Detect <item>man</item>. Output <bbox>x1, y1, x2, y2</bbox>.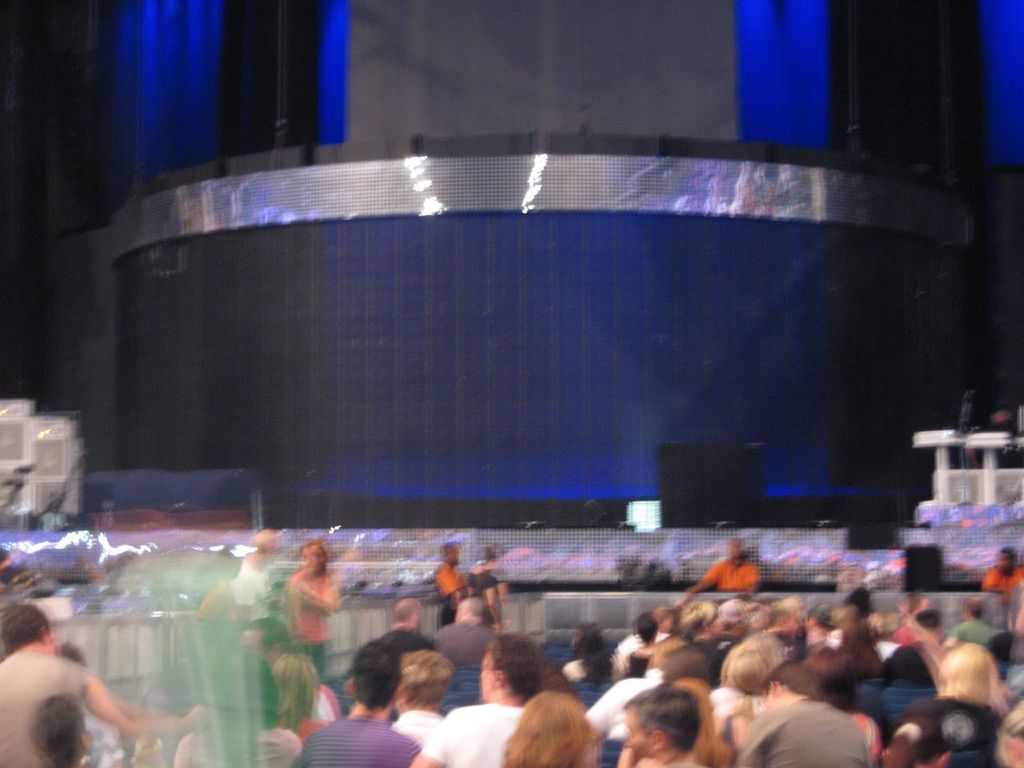
<bbox>390, 646, 473, 740</bbox>.
